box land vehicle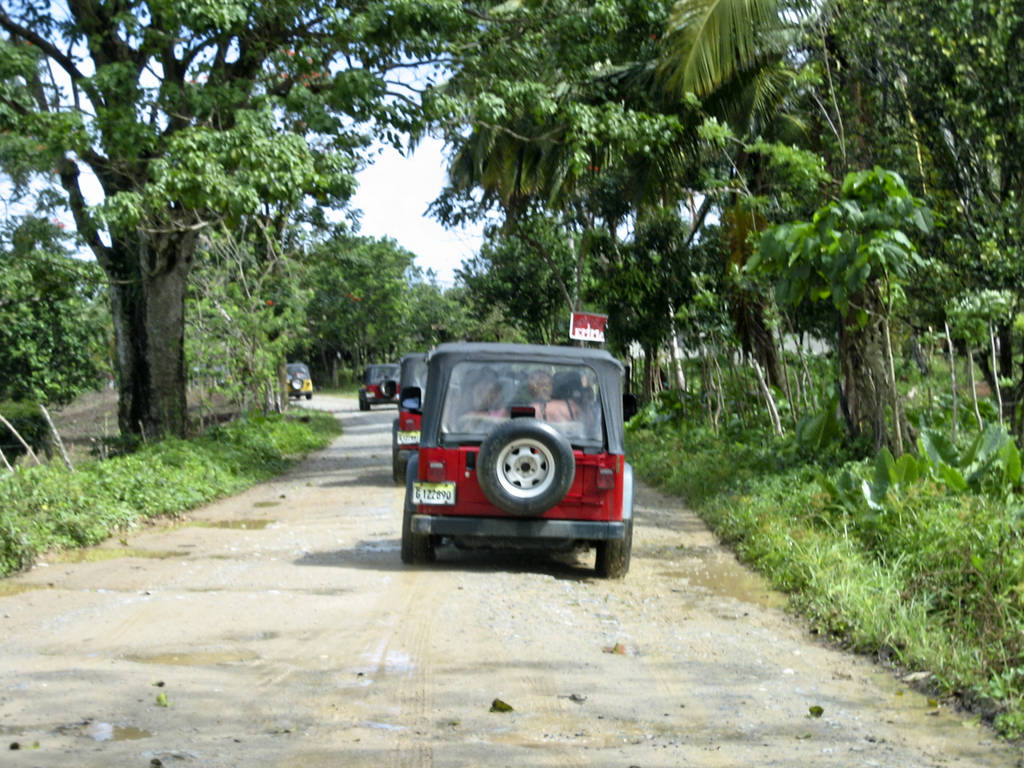
detection(360, 362, 403, 415)
